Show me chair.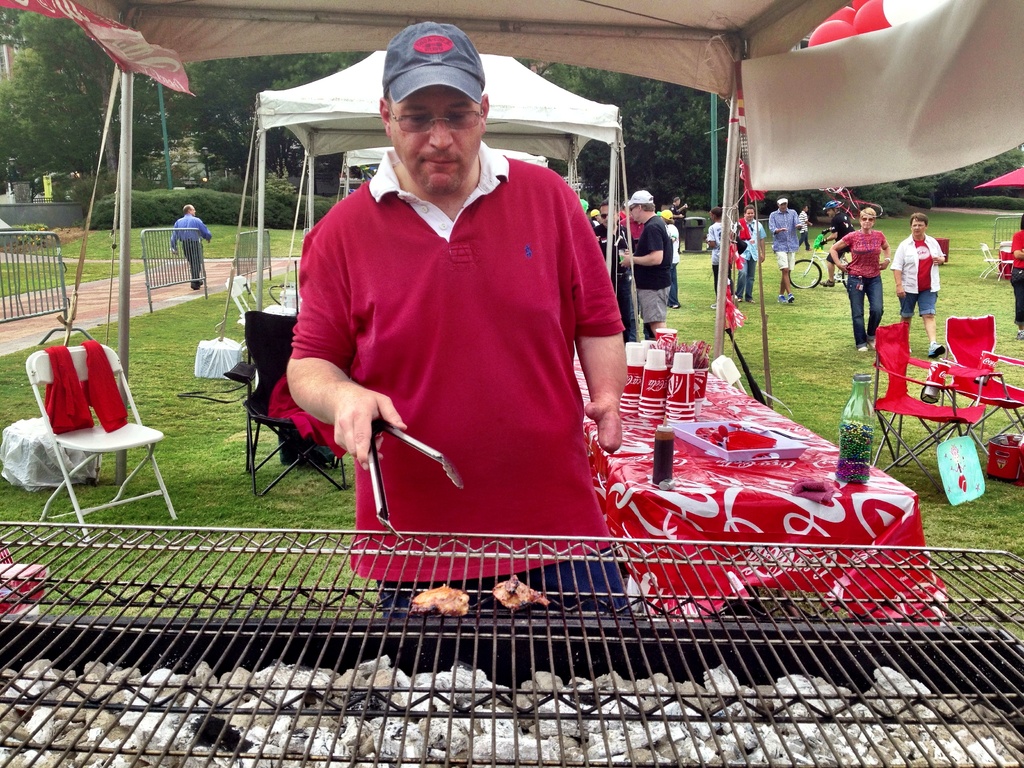
chair is here: (236, 305, 354, 504).
